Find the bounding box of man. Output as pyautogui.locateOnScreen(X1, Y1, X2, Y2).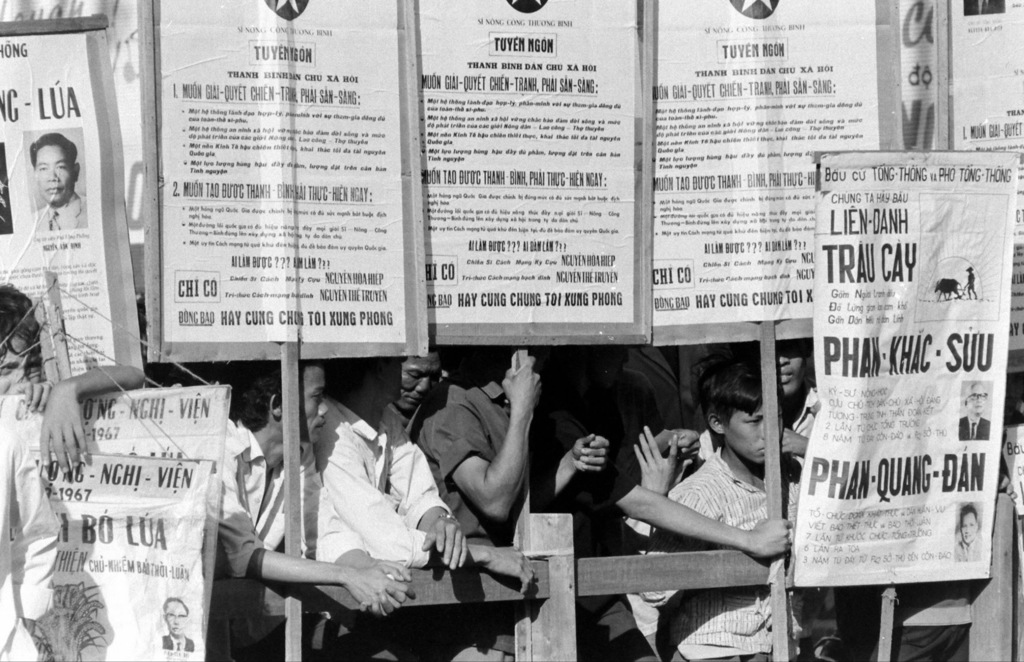
pyautogui.locateOnScreen(955, 380, 988, 442).
